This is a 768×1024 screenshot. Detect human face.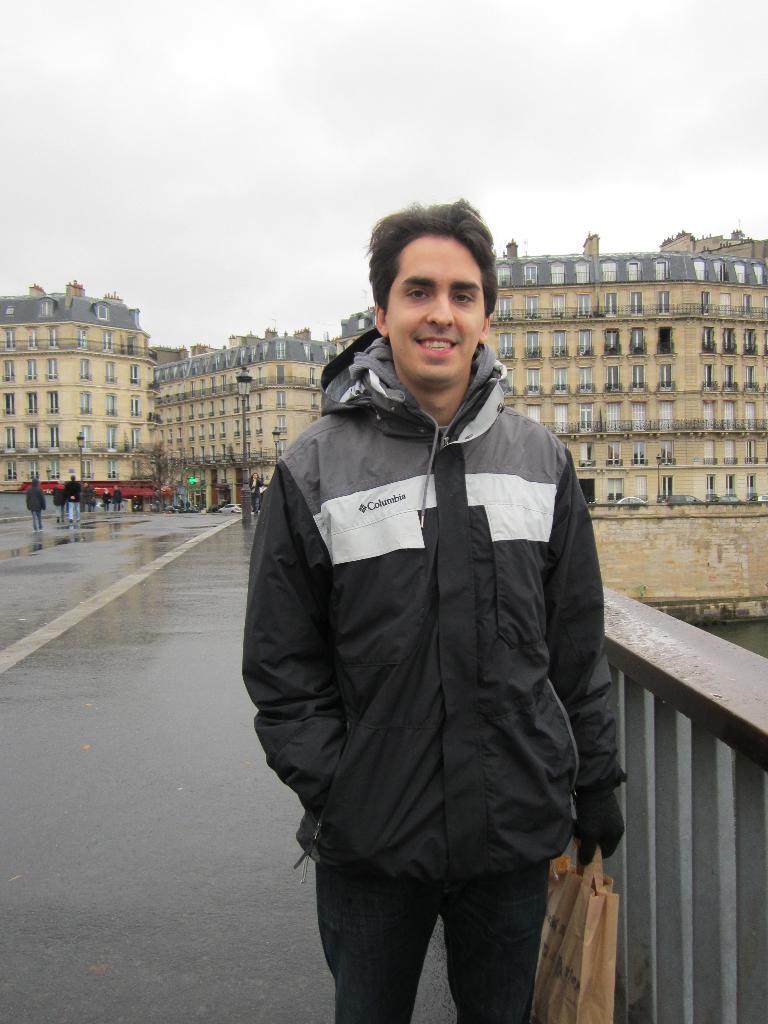
bbox=(373, 209, 516, 388).
